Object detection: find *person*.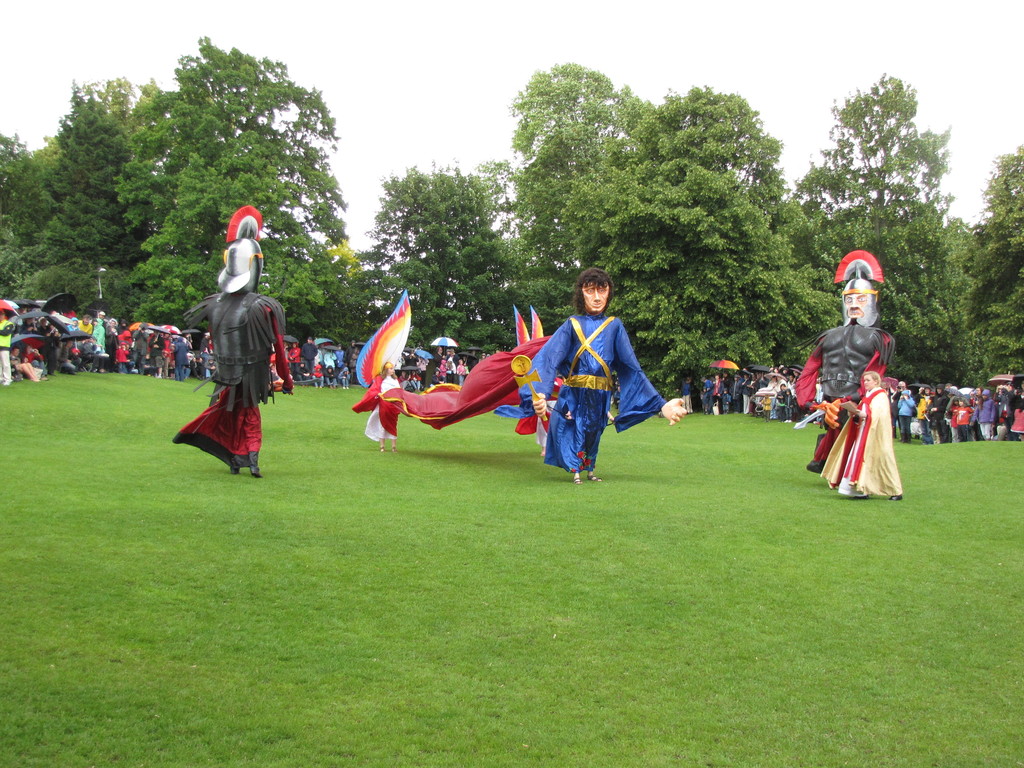
locate(76, 315, 92, 332).
